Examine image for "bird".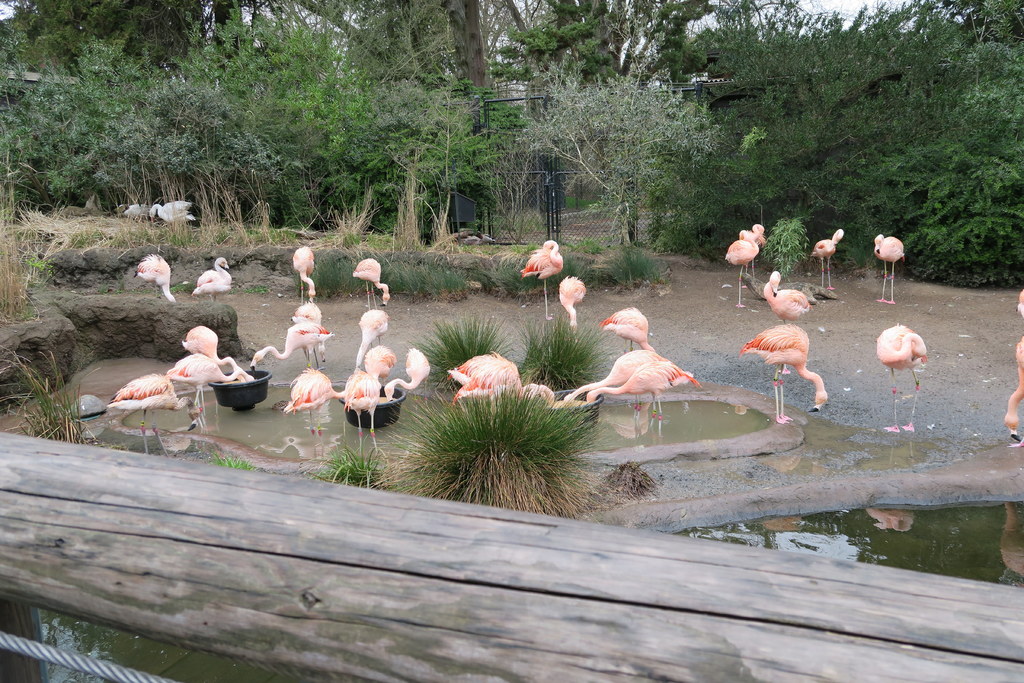
Examination result: <bbox>184, 324, 235, 377</bbox>.
